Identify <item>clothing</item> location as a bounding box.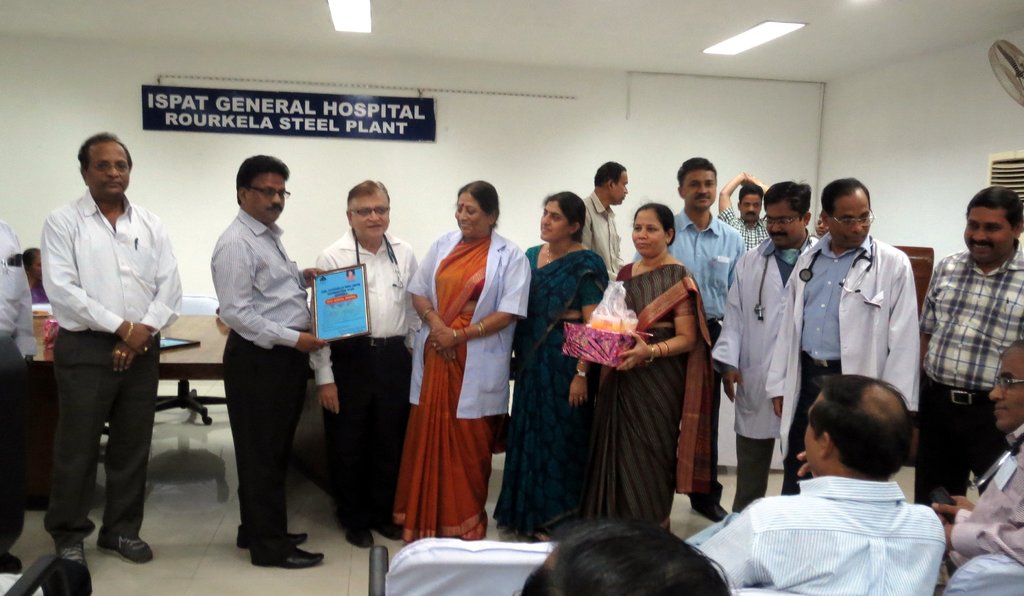
region(918, 247, 1023, 395).
